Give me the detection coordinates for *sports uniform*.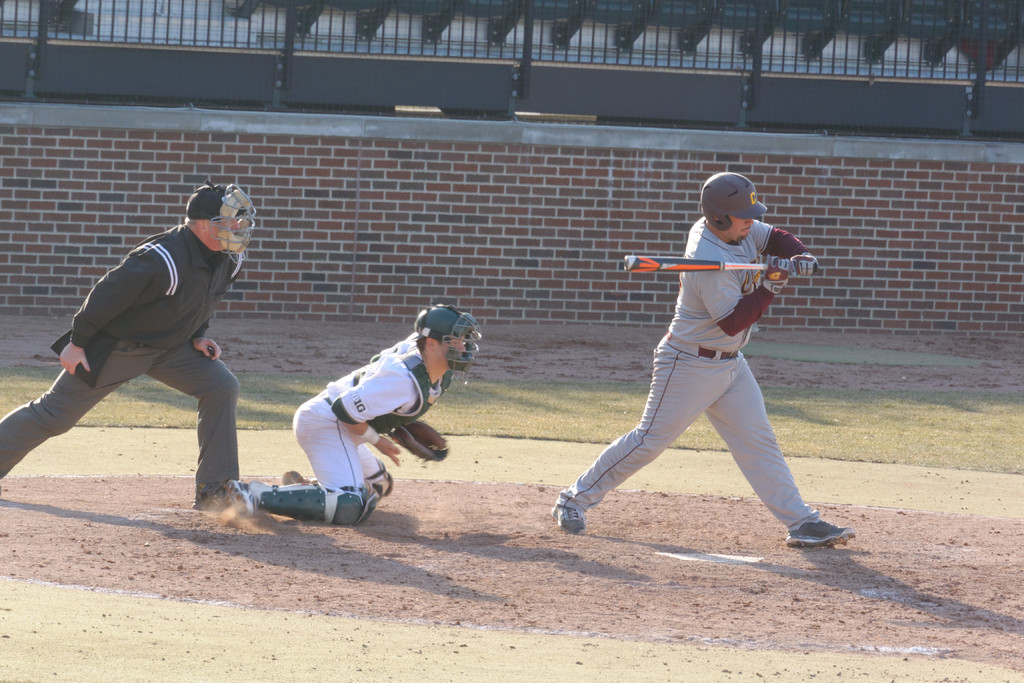
[x1=0, y1=227, x2=235, y2=488].
